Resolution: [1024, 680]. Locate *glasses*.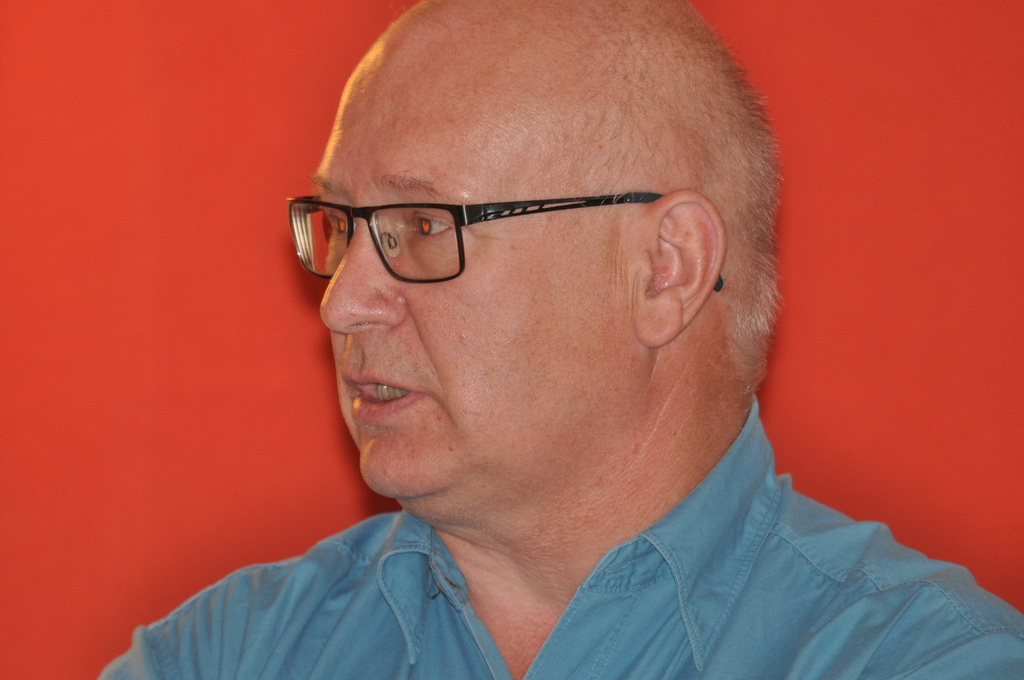
Rect(269, 170, 739, 296).
